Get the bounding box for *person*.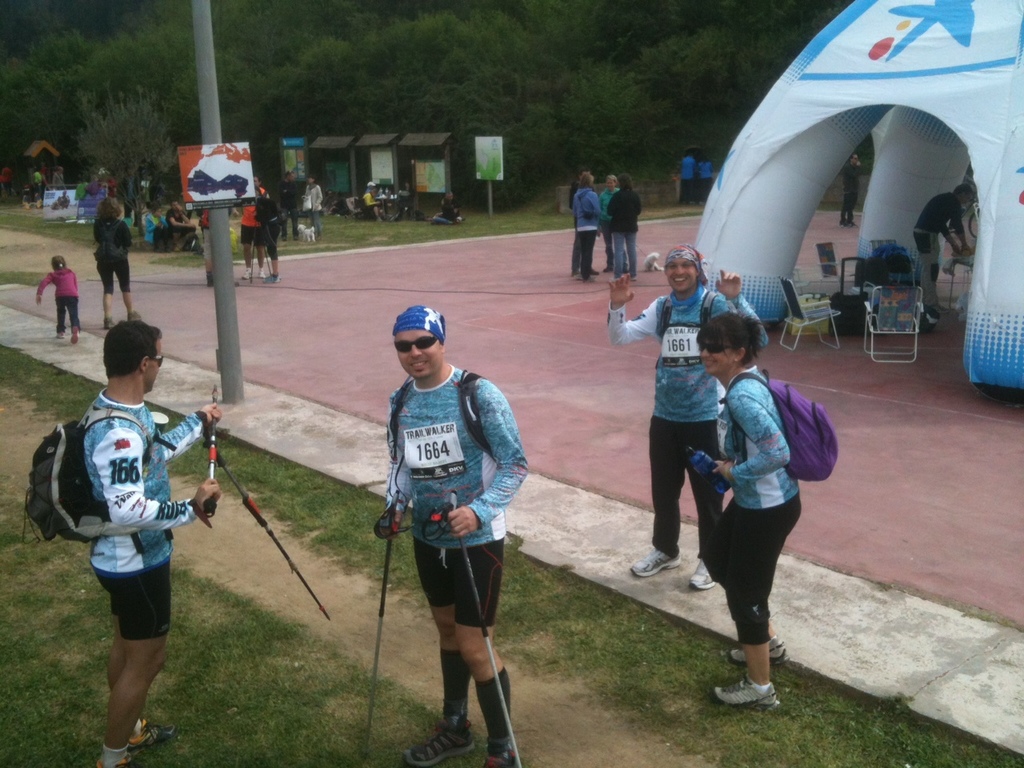
606:242:770:591.
